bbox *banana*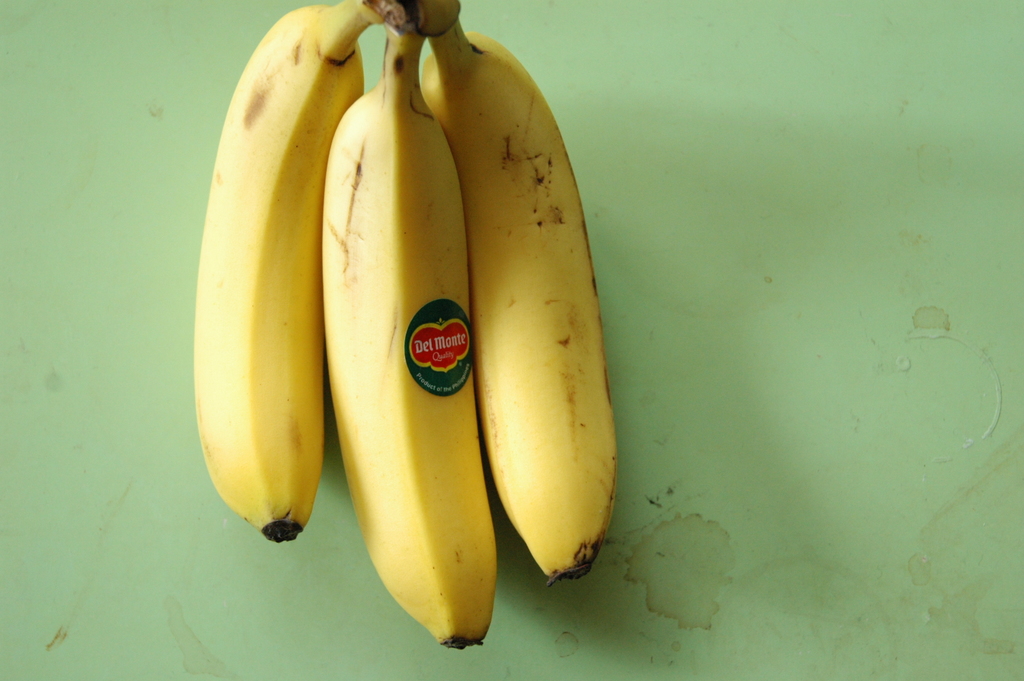
(left=315, top=18, right=502, bottom=656)
